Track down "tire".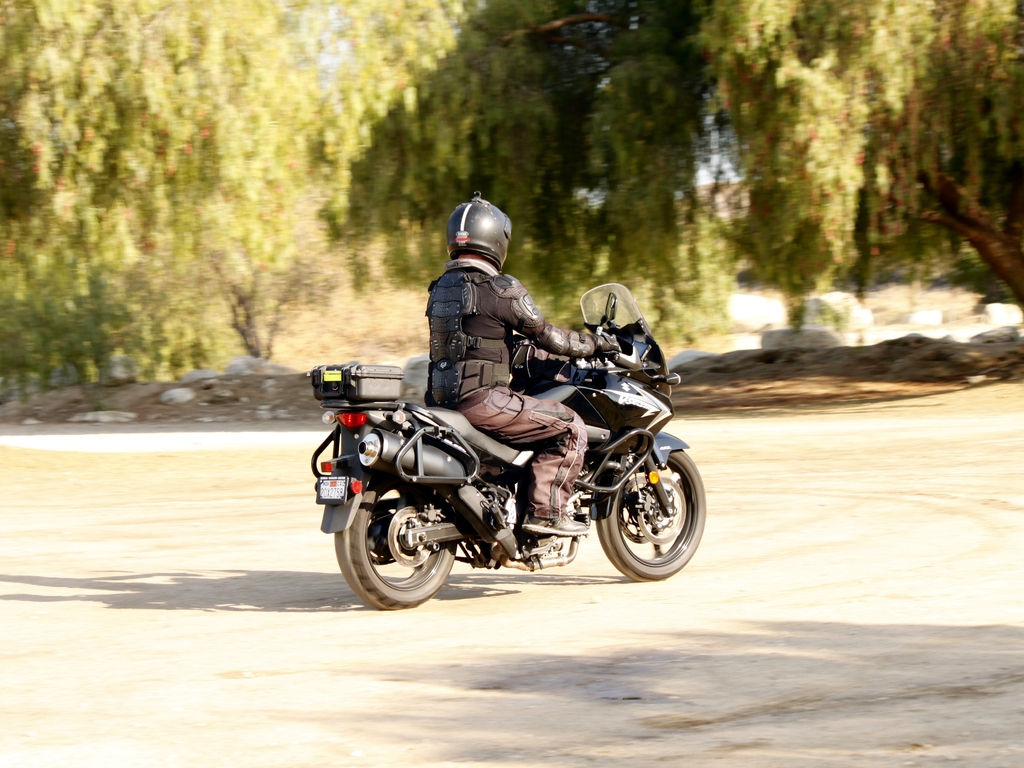
Tracked to {"x1": 594, "y1": 443, "x2": 697, "y2": 588}.
